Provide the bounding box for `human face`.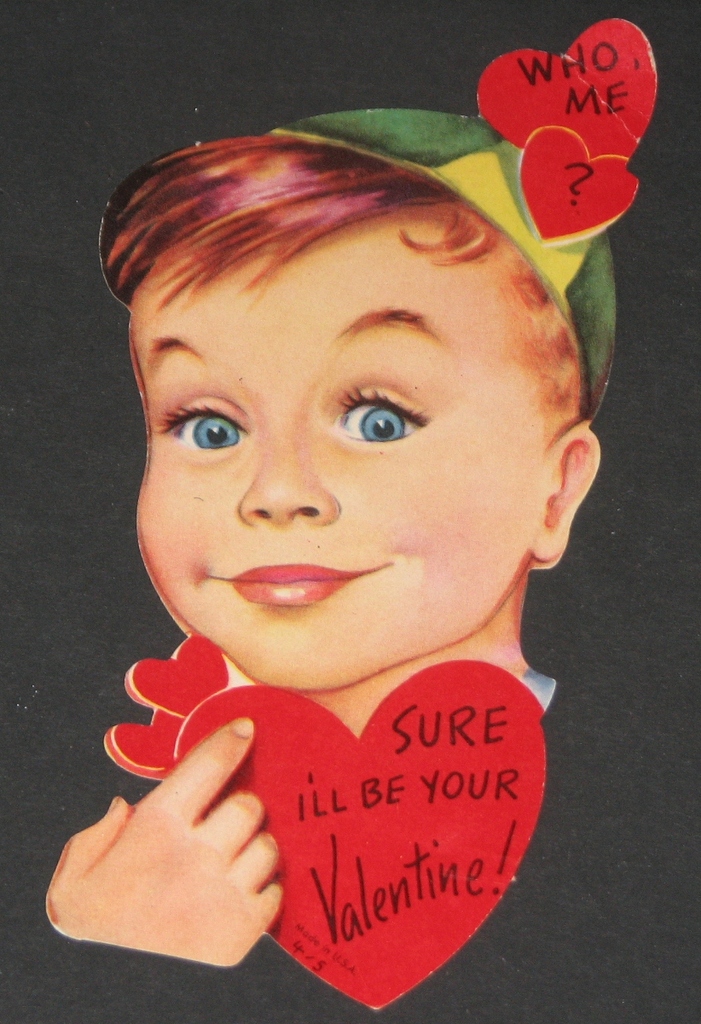
135/253/542/688.
